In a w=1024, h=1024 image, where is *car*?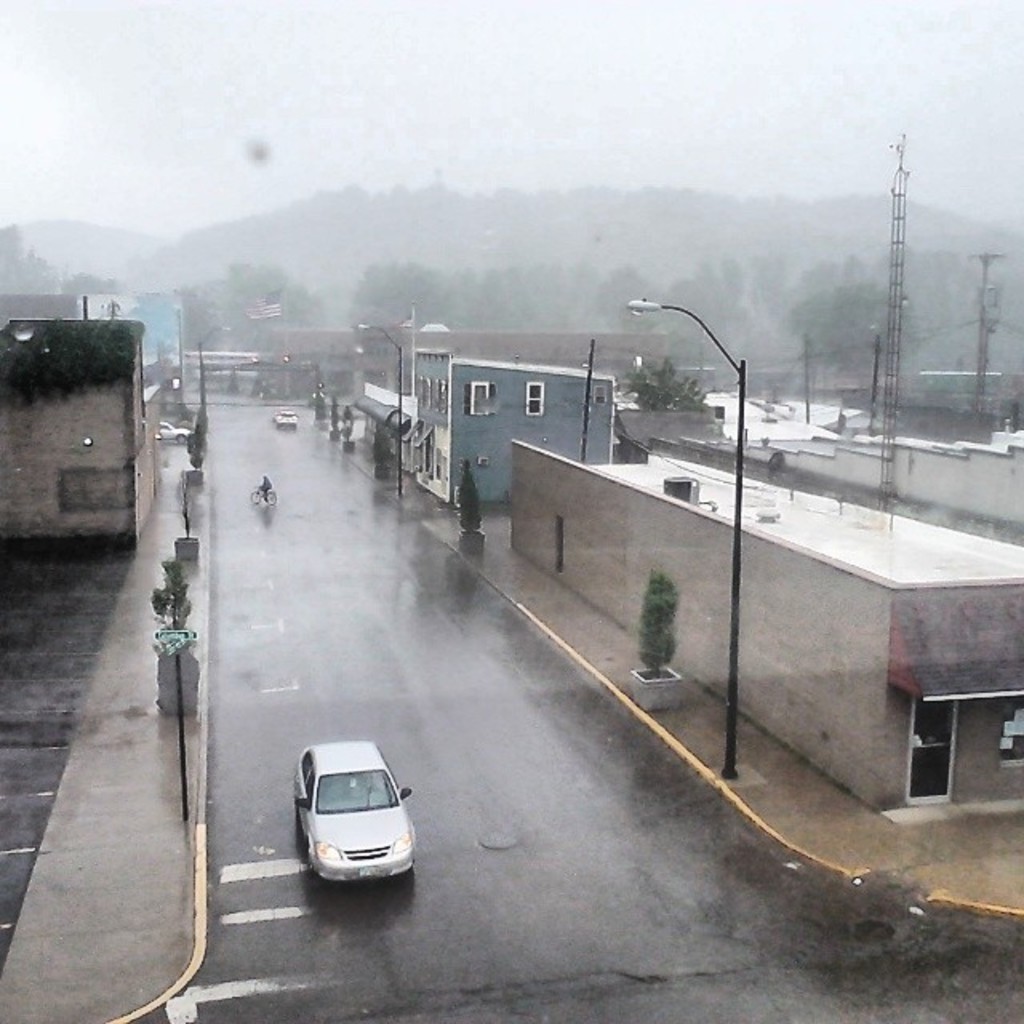
272/406/299/429.
